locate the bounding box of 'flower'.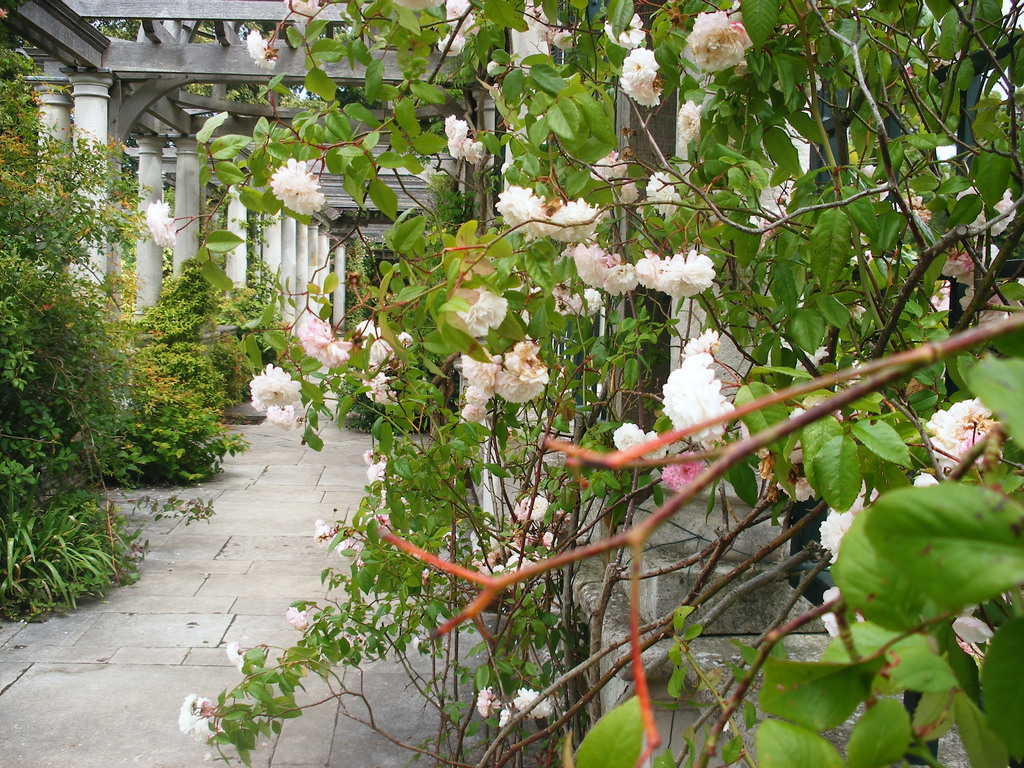
Bounding box: (left=225, top=354, right=296, bottom=430).
